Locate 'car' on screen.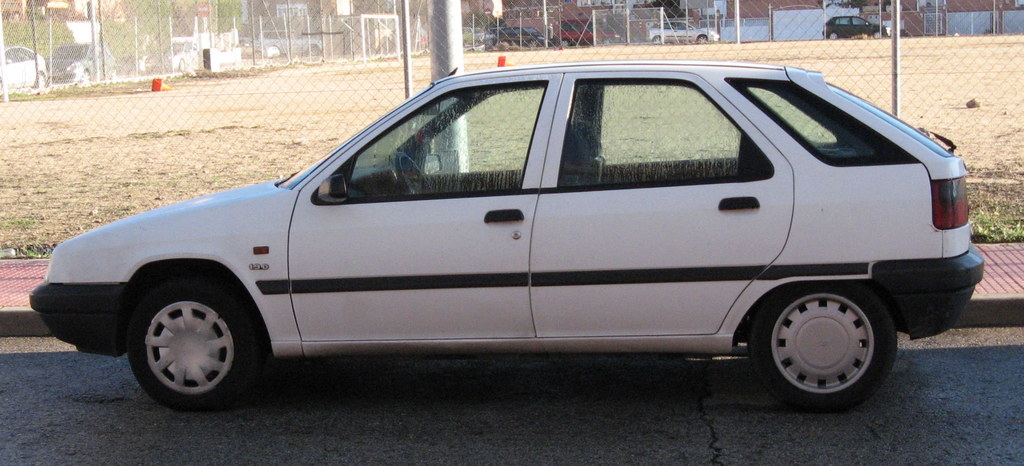
On screen at detection(645, 20, 719, 43).
